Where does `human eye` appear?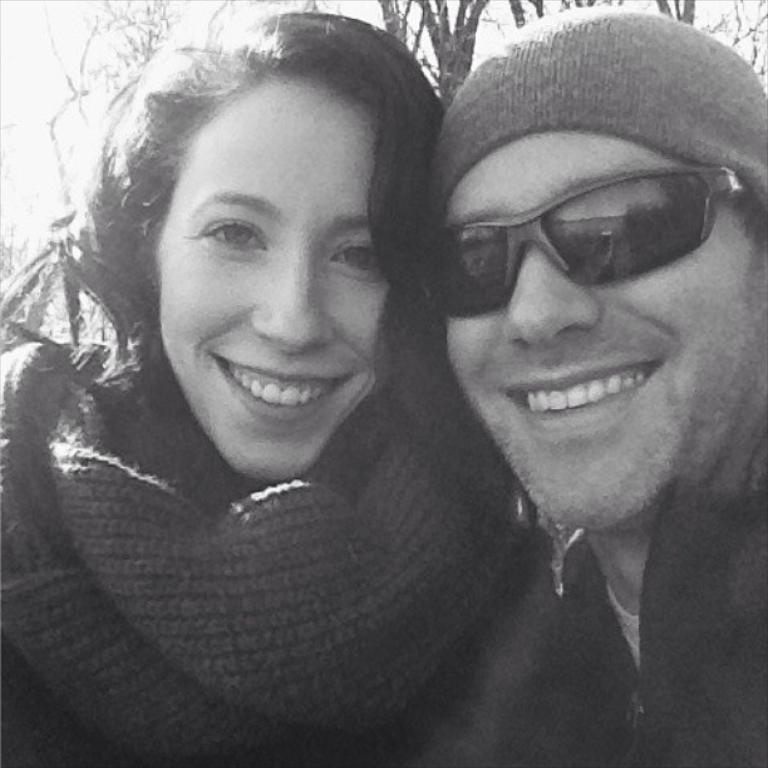
Appears at (left=326, top=238, right=387, bottom=279).
